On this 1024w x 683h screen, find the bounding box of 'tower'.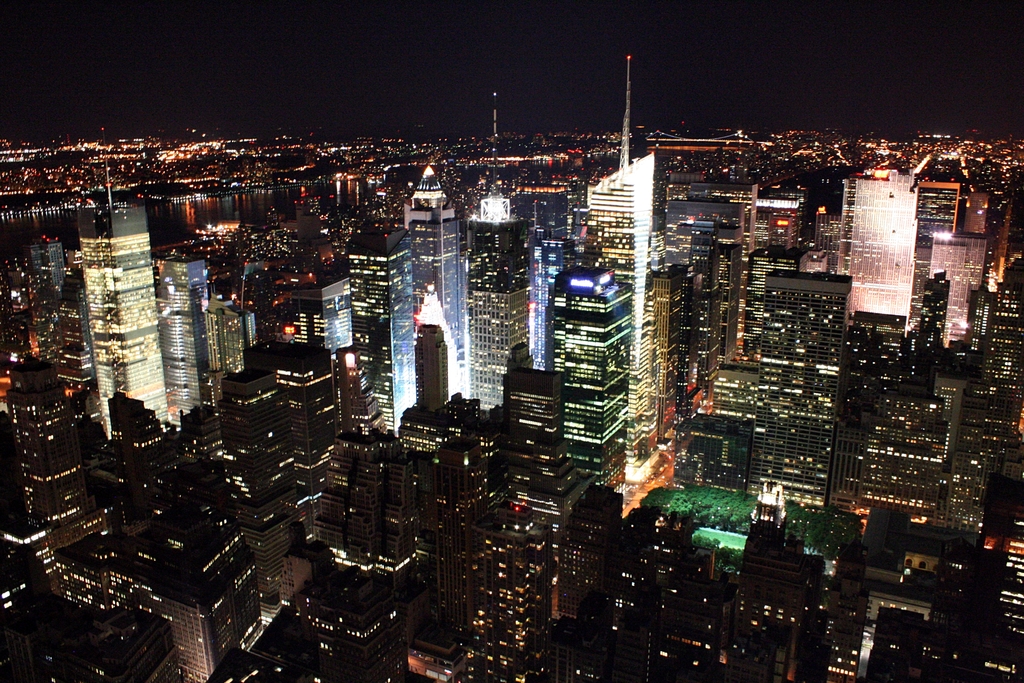
Bounding box: box(243, 336, 339, 536).
